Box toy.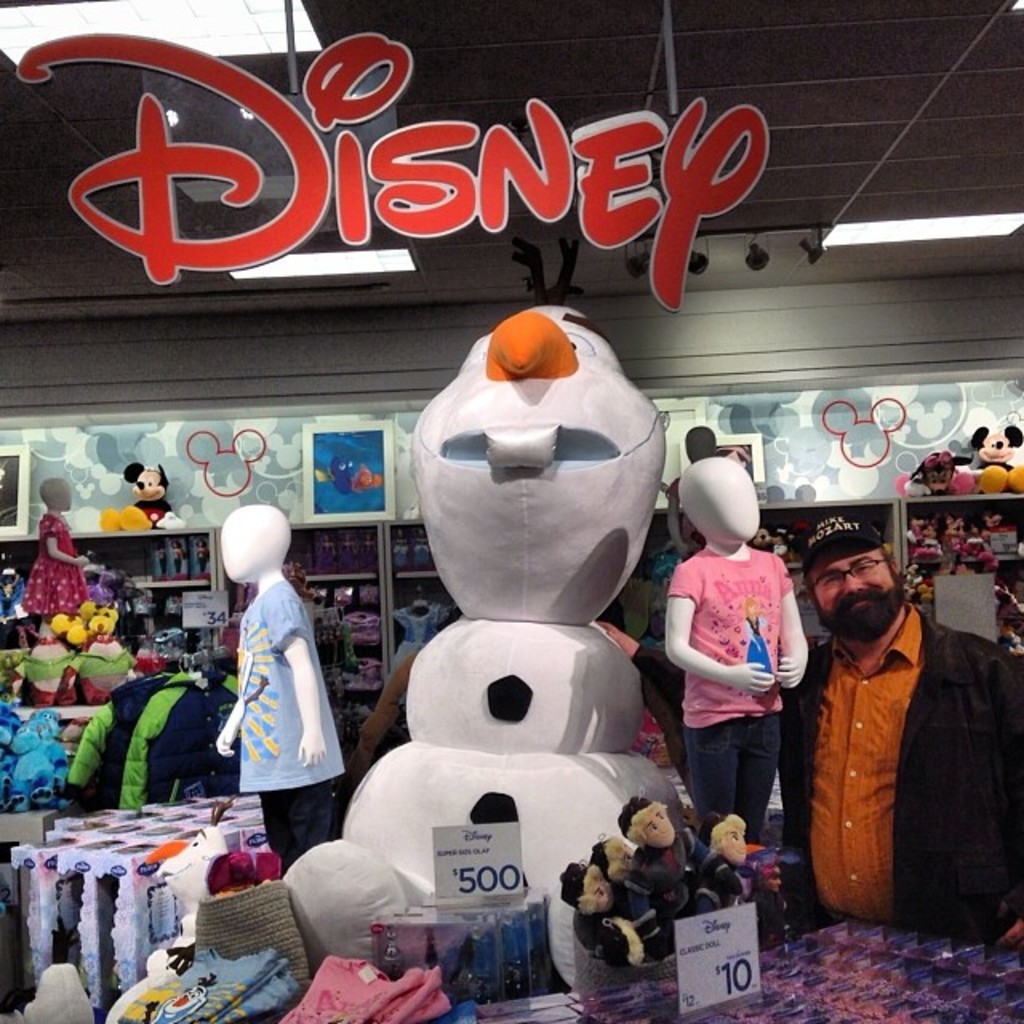
101/952/171/1022.
